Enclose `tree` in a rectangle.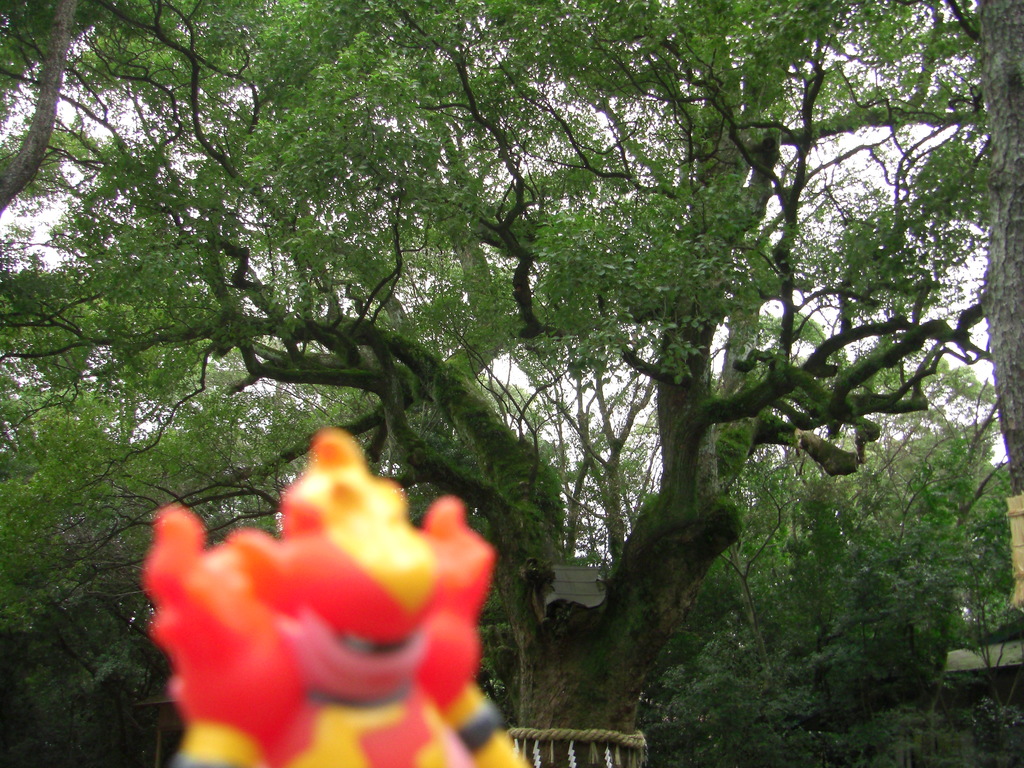
{"left": 640, "top": 373, "right": 1013, "bottom": 767}.
